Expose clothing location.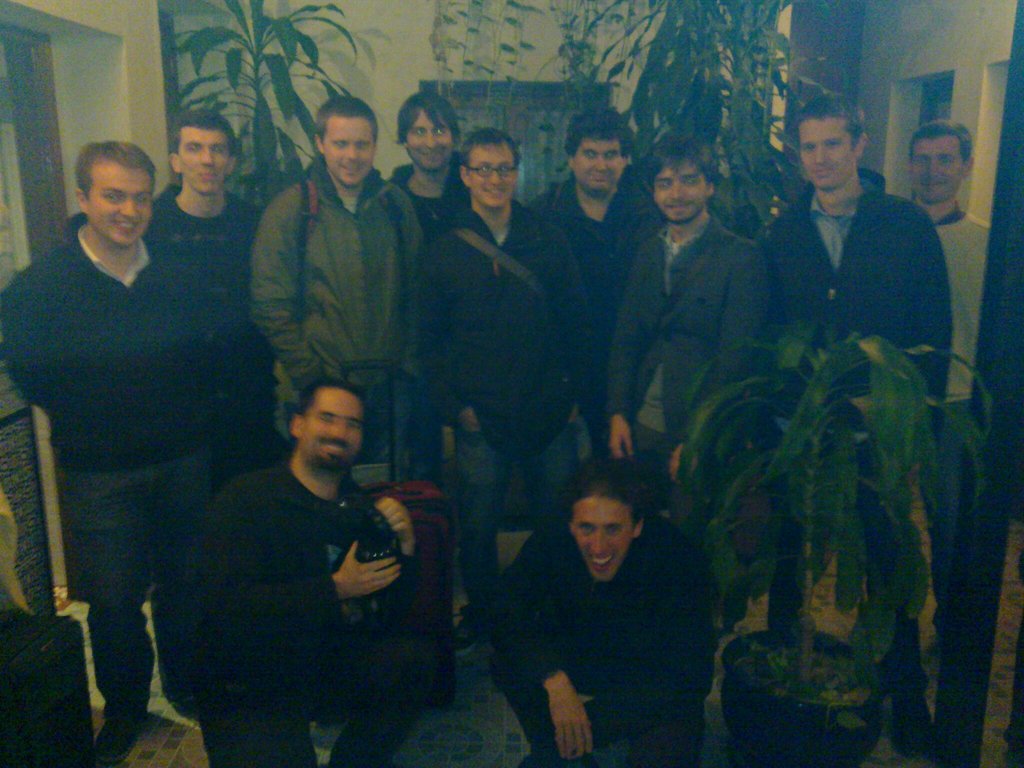
Exposed at left=152, top=188, right=290, bottom=462.
